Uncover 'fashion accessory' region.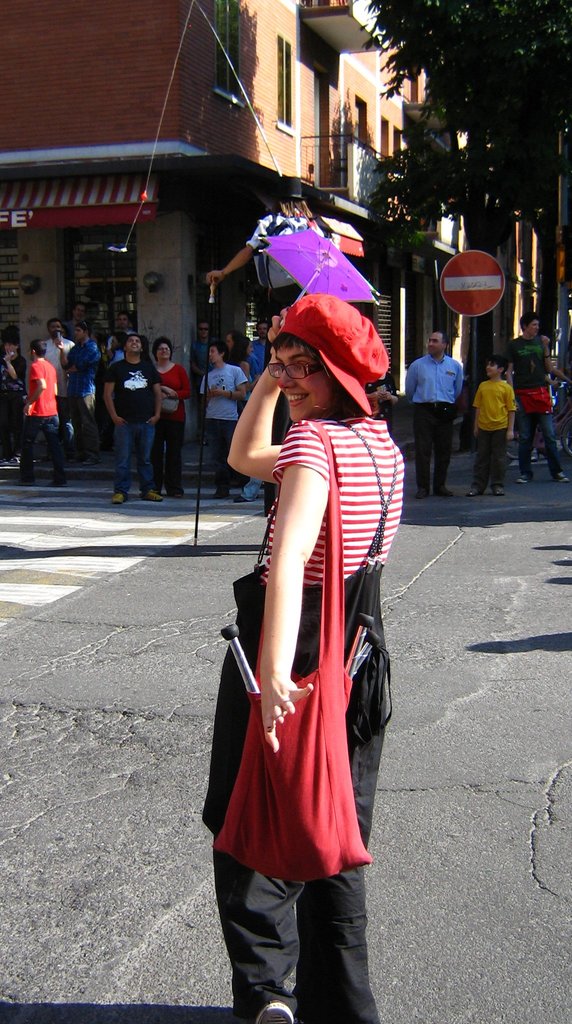
Uncovered: 143/492/167/502.
